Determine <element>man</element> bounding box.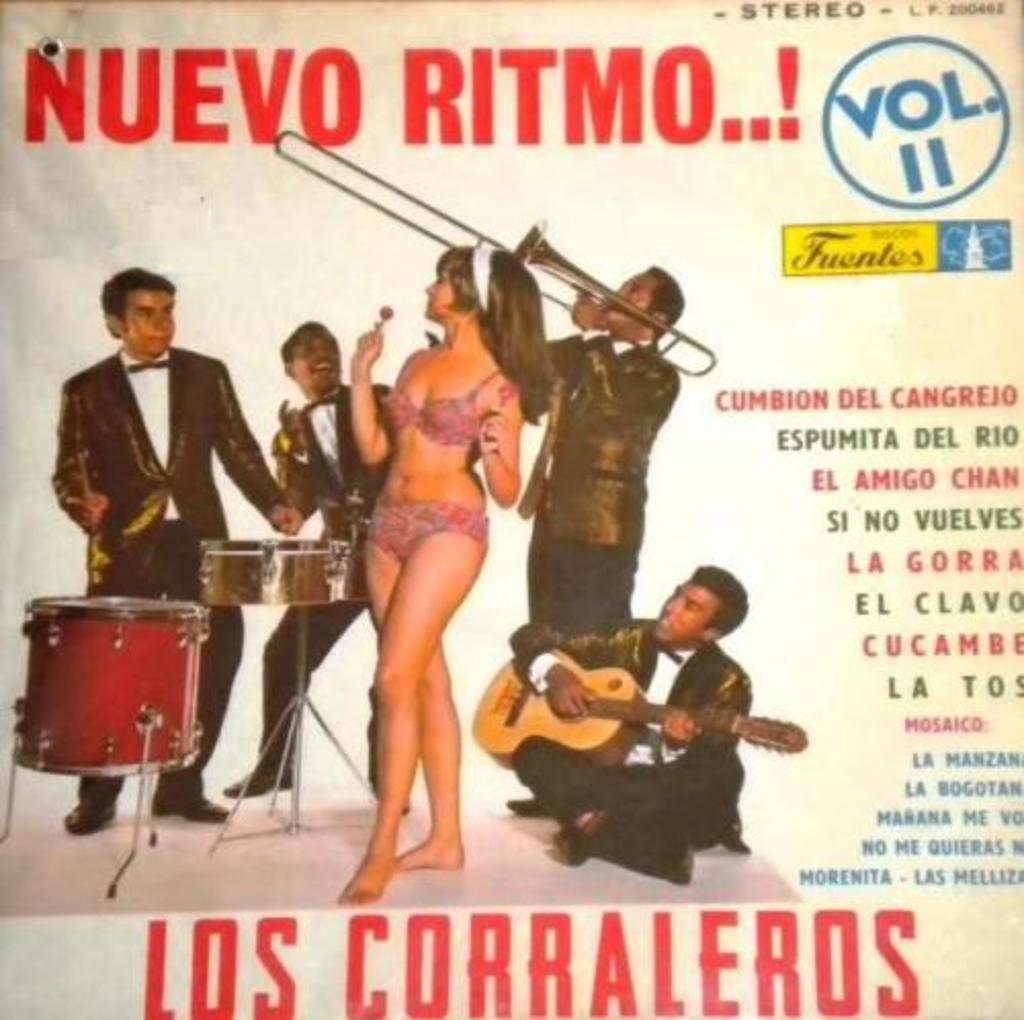
Determined: (x1=487, y1=248, x2=727, y2=729).
